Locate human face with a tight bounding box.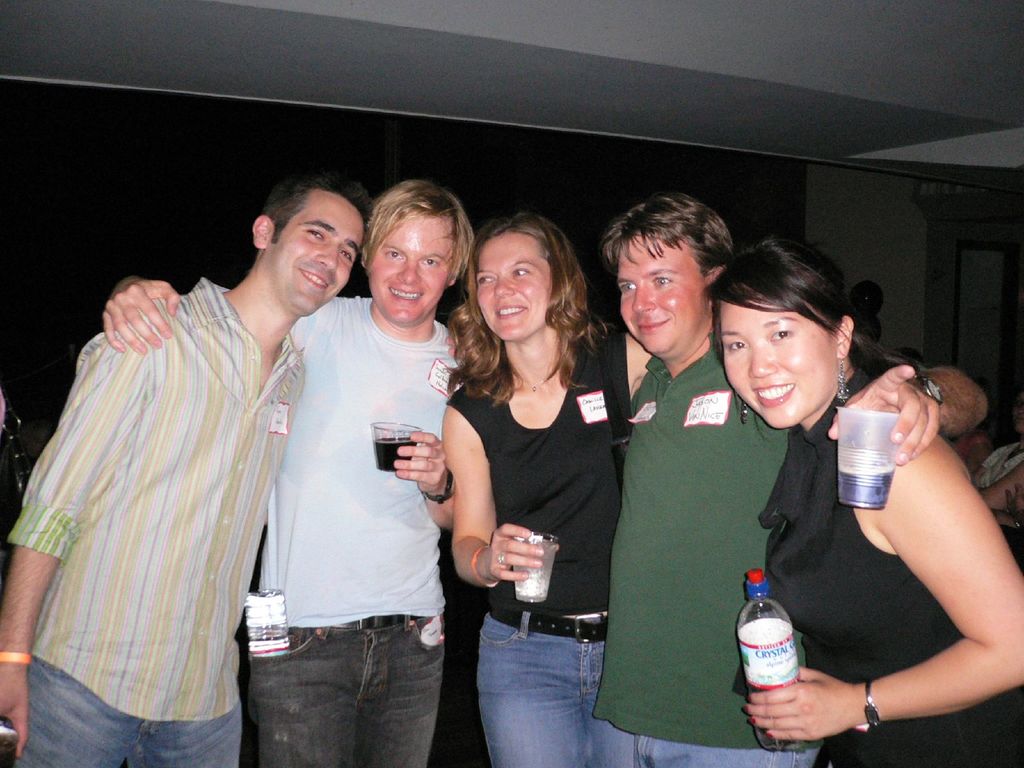
<box>369,209,452,321</box>.
